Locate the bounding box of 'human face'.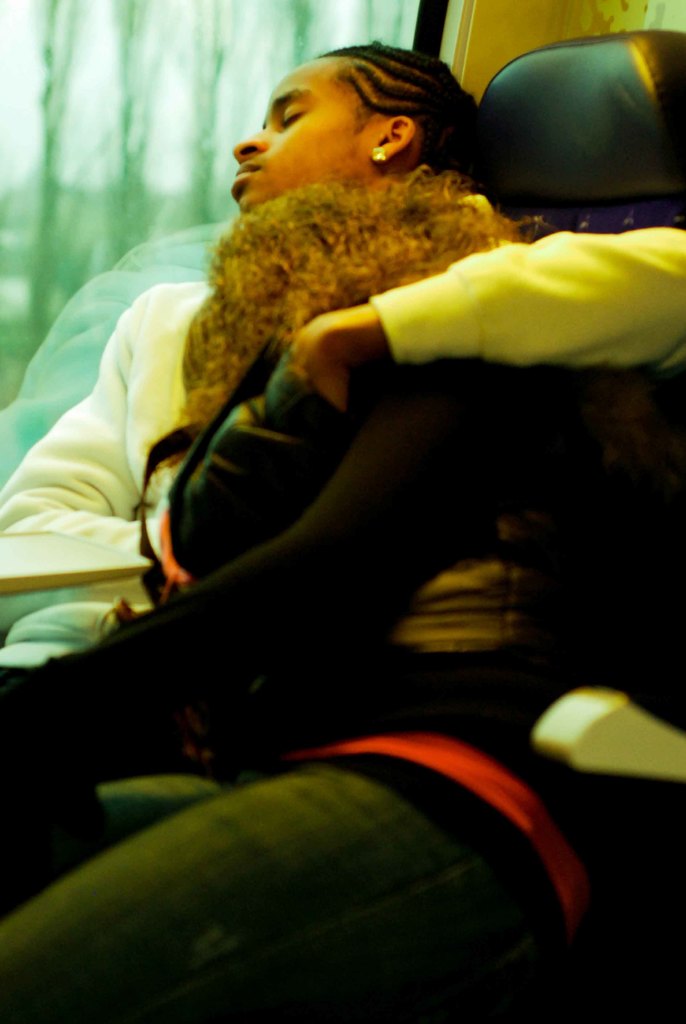
Bounding box: 206,59,382,225.
